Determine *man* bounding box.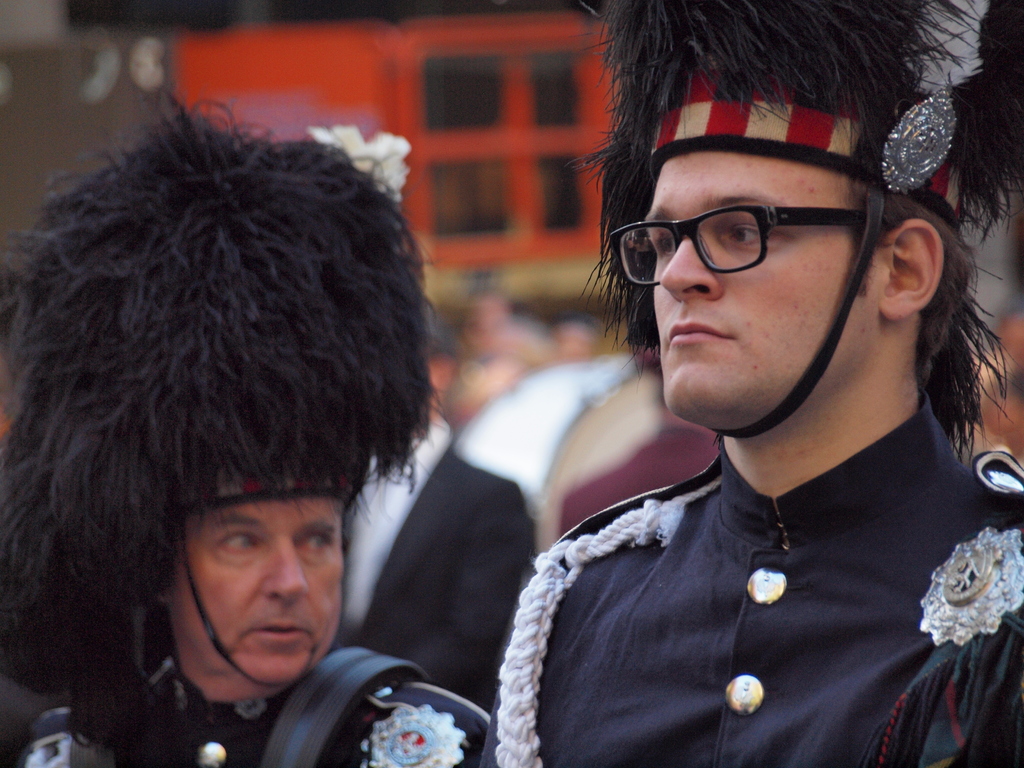
Determined: 408:40:1023:765.
